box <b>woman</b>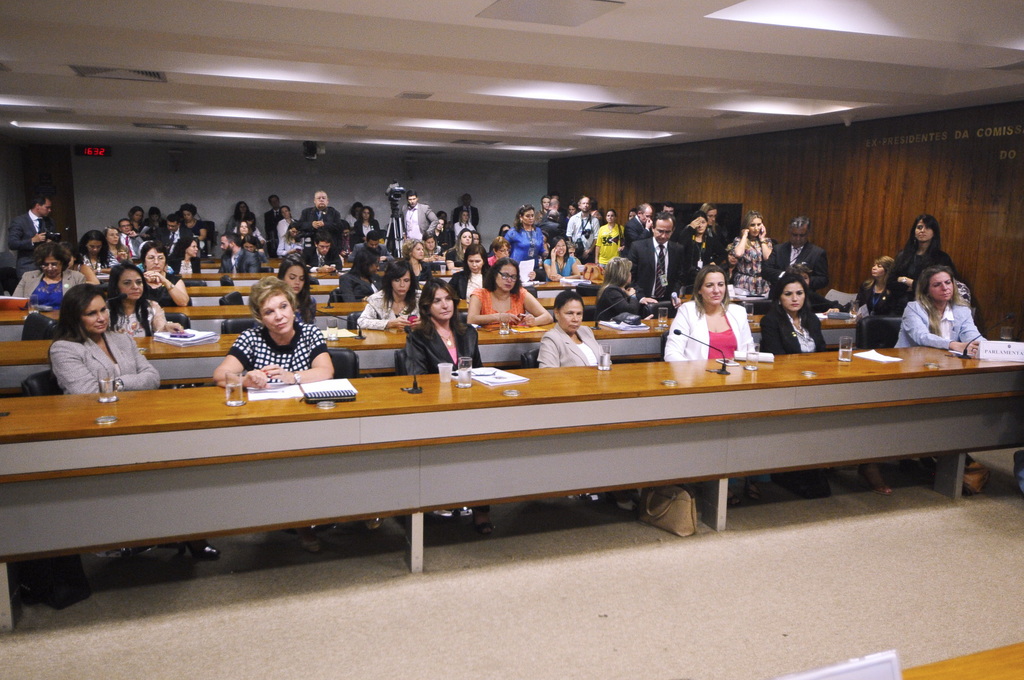
pyautogui.locateOnScreen(163, 233, 204, 278)
